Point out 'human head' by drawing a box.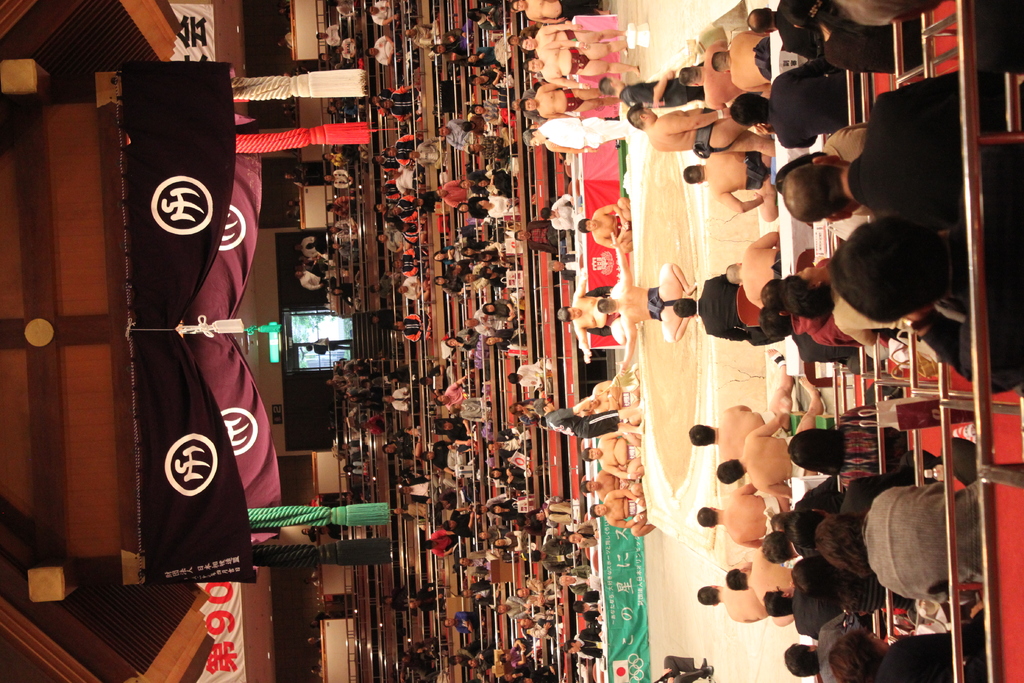
[left=476, top=533, right=490, bottom=541].
